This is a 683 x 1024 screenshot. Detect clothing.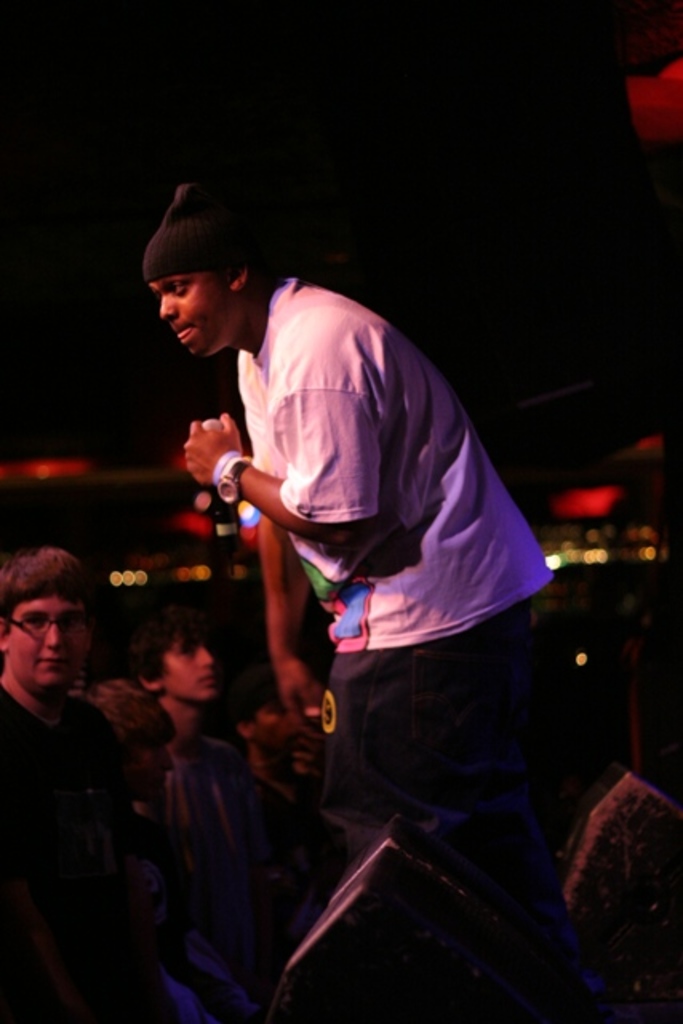
rect(0, 683, 154, 1022).
